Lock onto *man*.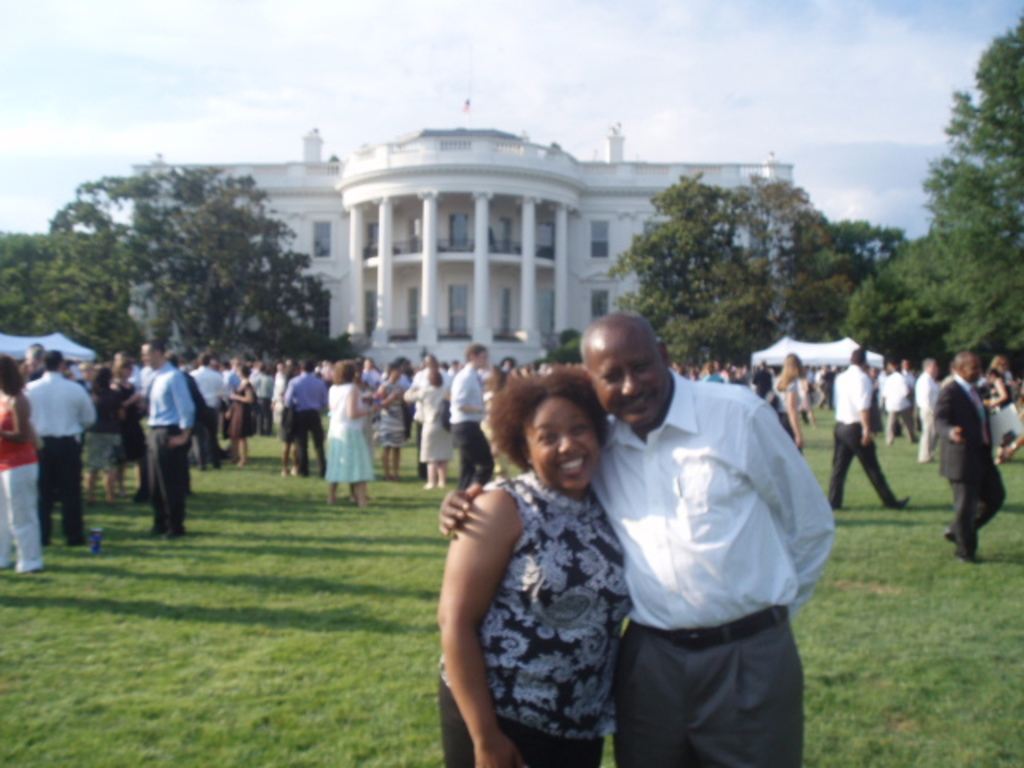
Locked: (826, 344, 906, 509).
